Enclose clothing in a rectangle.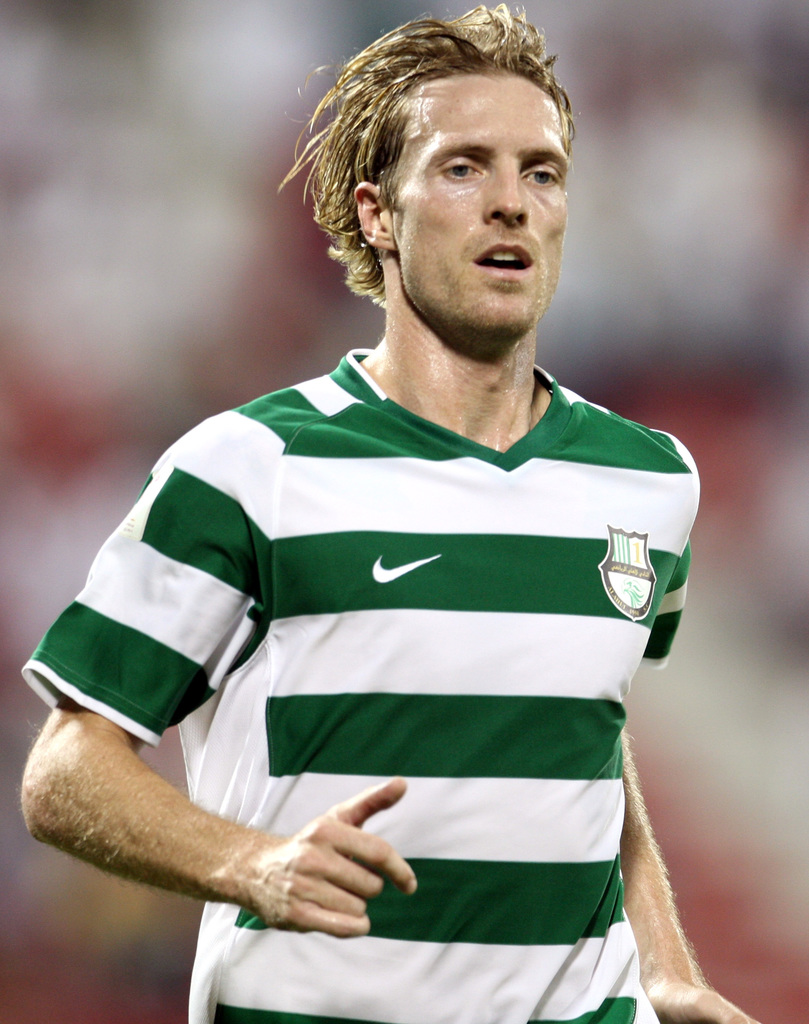
<box>77,355,699,962</box>.
